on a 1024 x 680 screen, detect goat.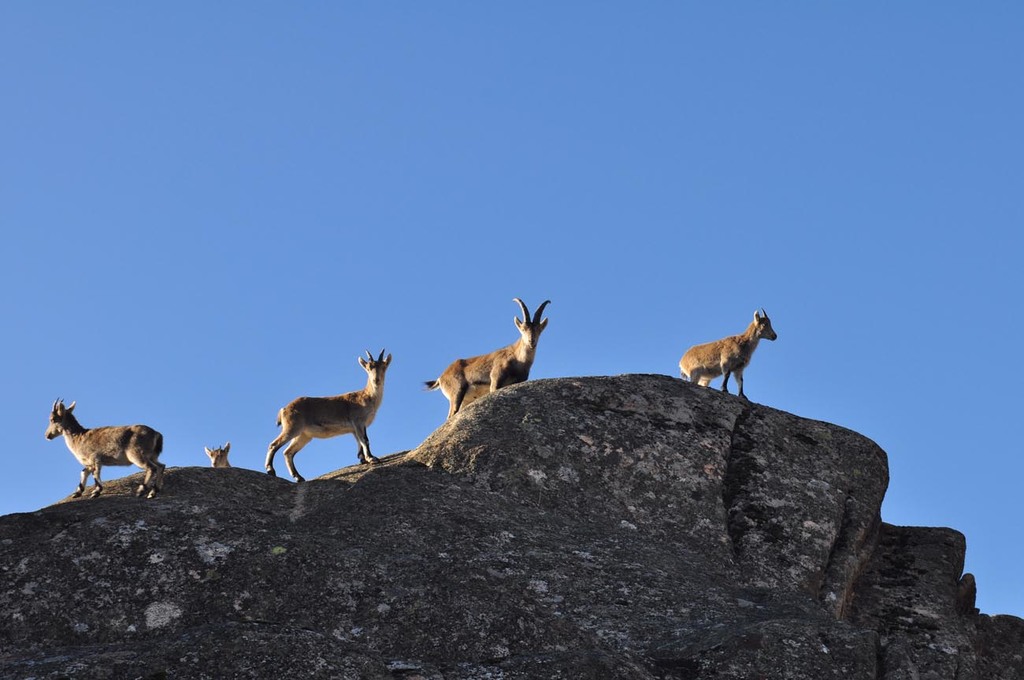
<bbox>41, 398, 166, 500</bbox>.
